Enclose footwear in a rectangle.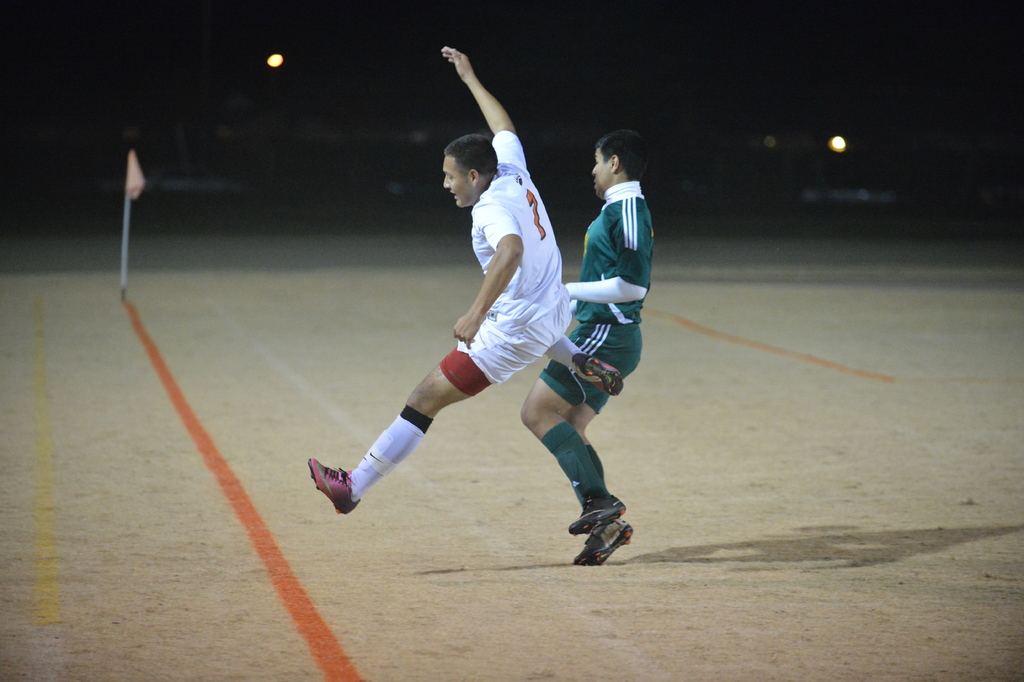
570:354:624:397.
